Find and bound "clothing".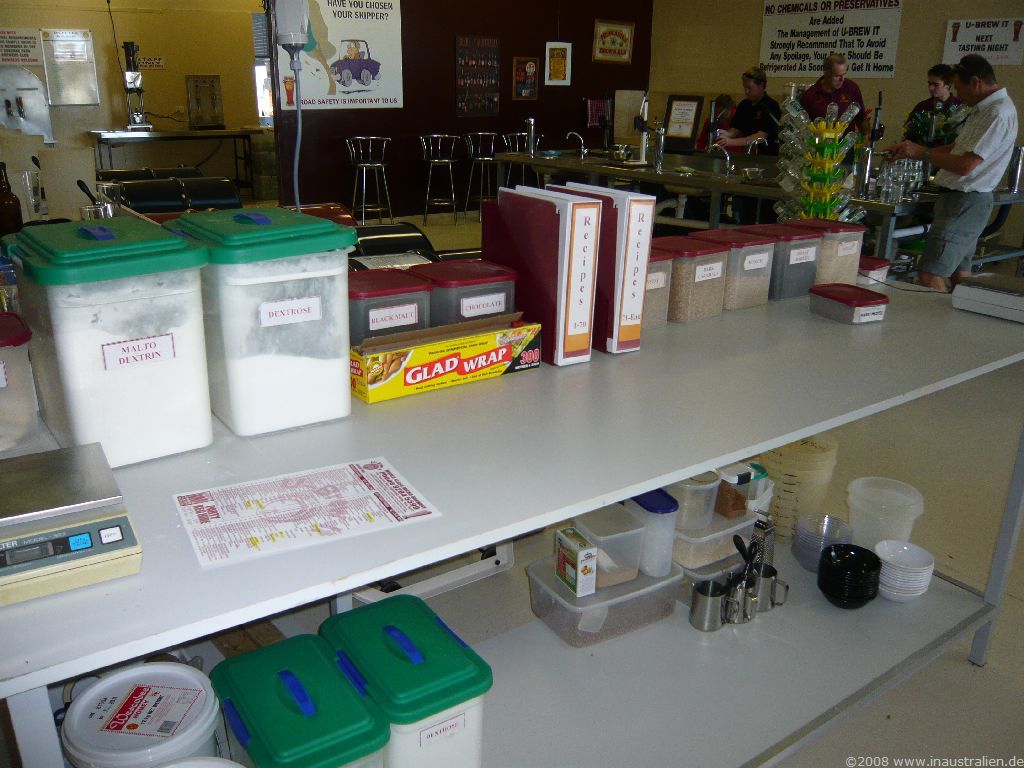
Bound: Rect(798, 80, 868, 131).
